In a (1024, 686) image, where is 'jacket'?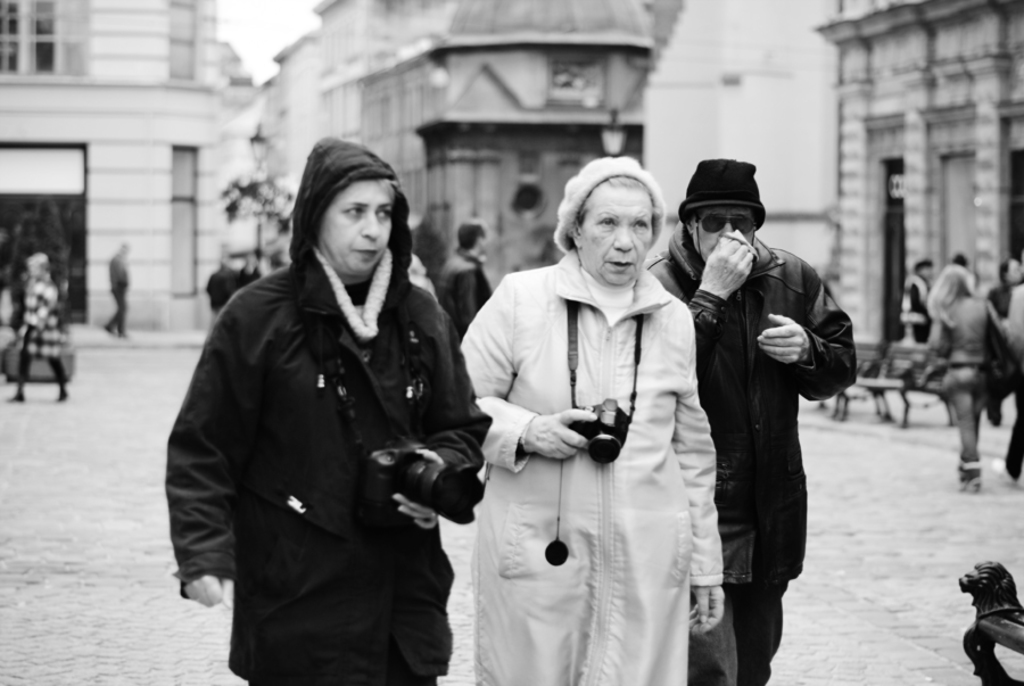
(left=638, top=218, right=858, bottom=594).
